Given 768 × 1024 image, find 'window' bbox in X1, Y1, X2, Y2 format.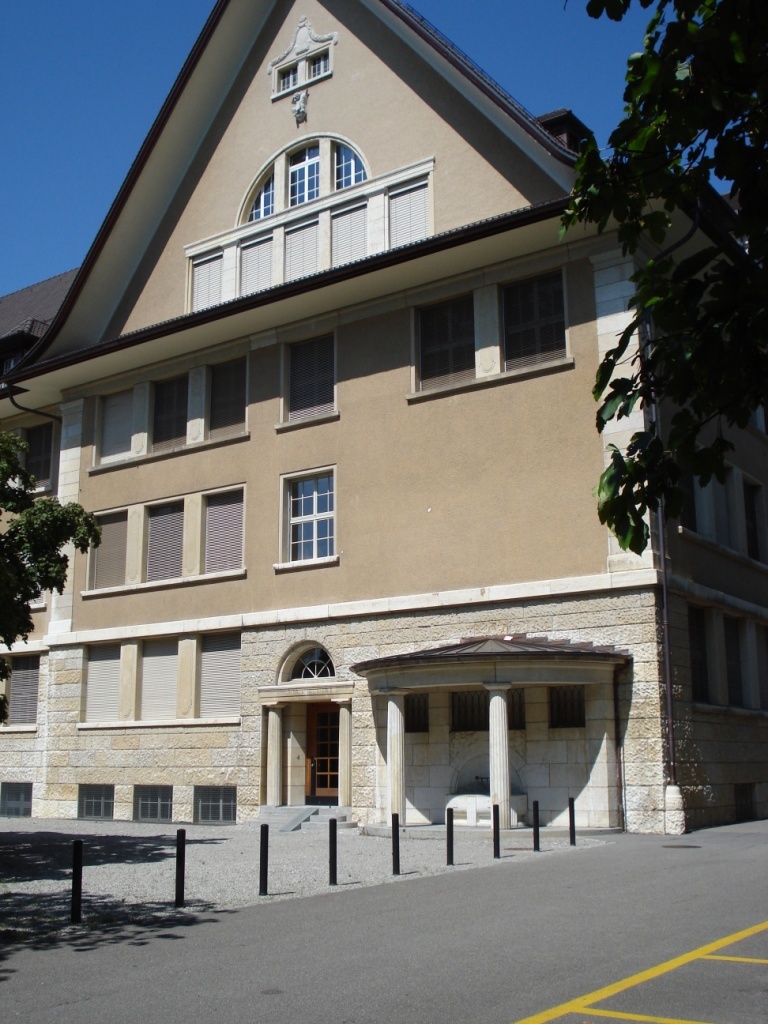
203, 489, 255, 583.
